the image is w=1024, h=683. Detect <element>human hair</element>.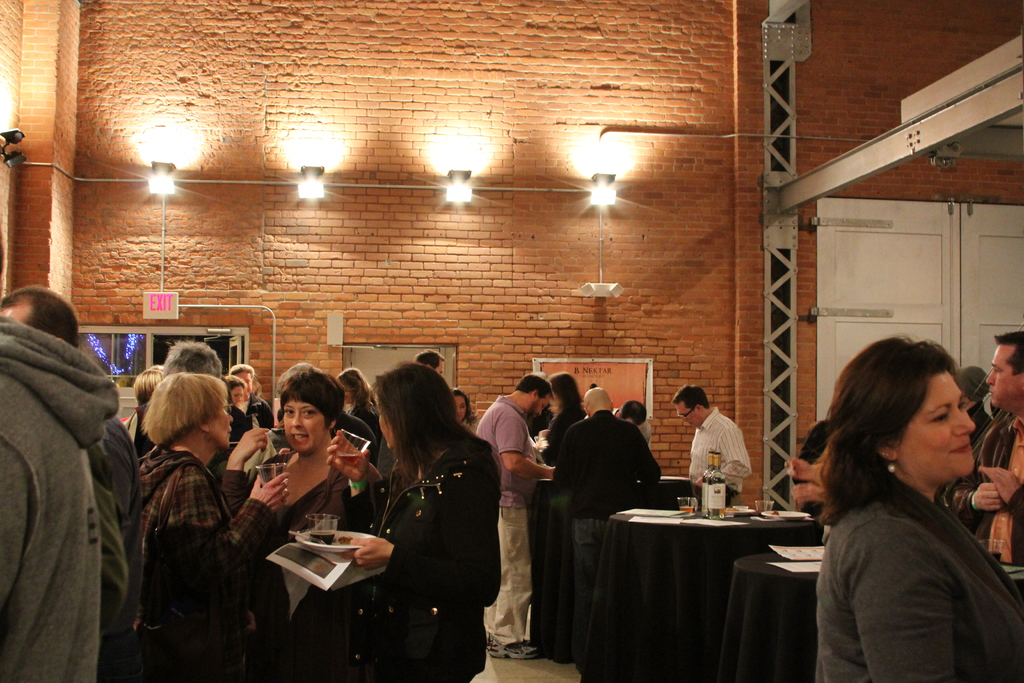
Detection: BBox(337, 367, 383, 418).
